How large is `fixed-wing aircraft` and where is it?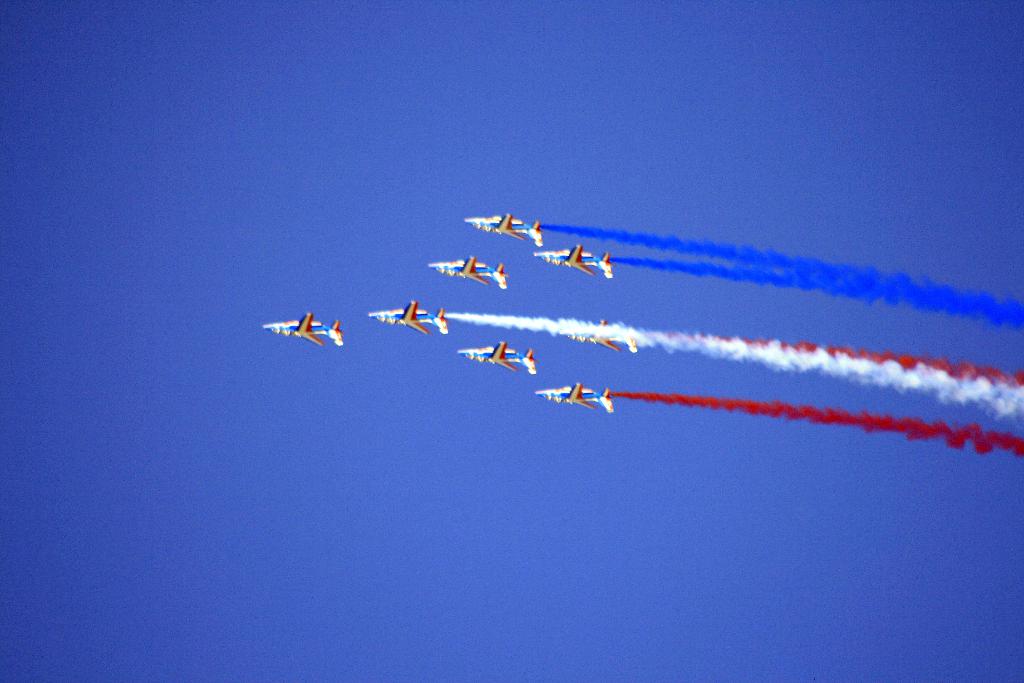
Bounding box: [255,312,346,346].
